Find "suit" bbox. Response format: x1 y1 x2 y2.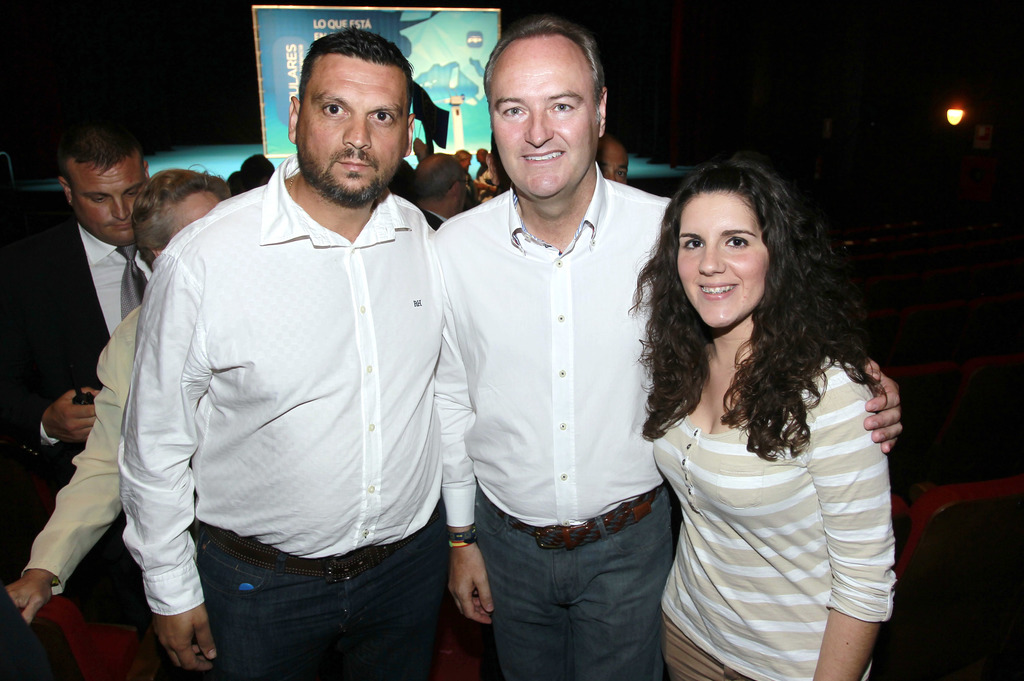
0 218 118 618.
